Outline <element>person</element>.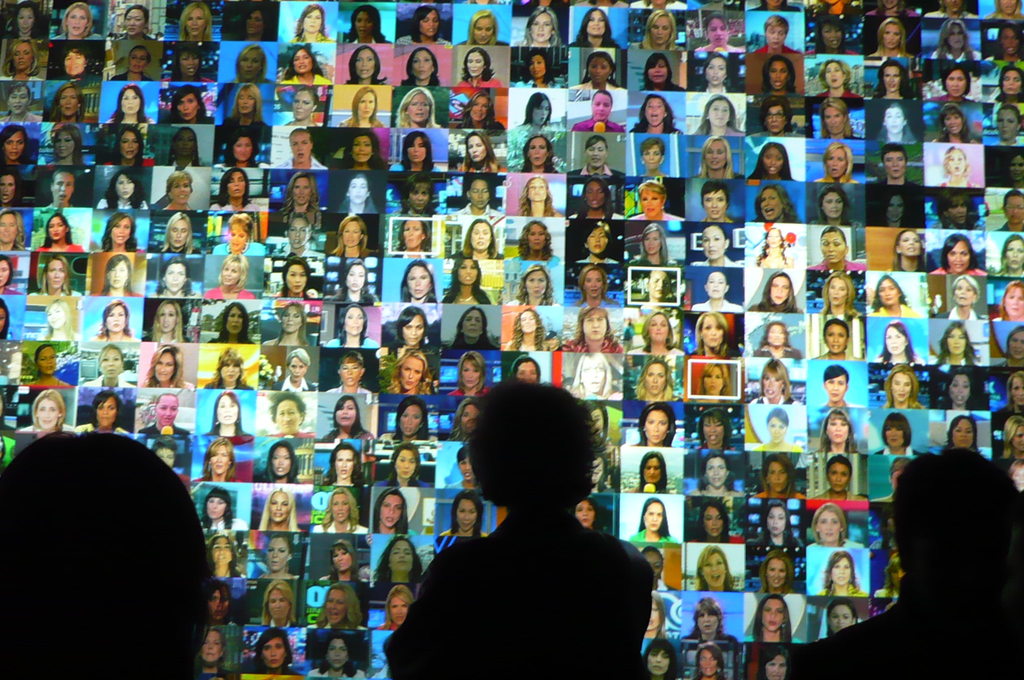
Outline: BBox(396, 394, 678, 674).
